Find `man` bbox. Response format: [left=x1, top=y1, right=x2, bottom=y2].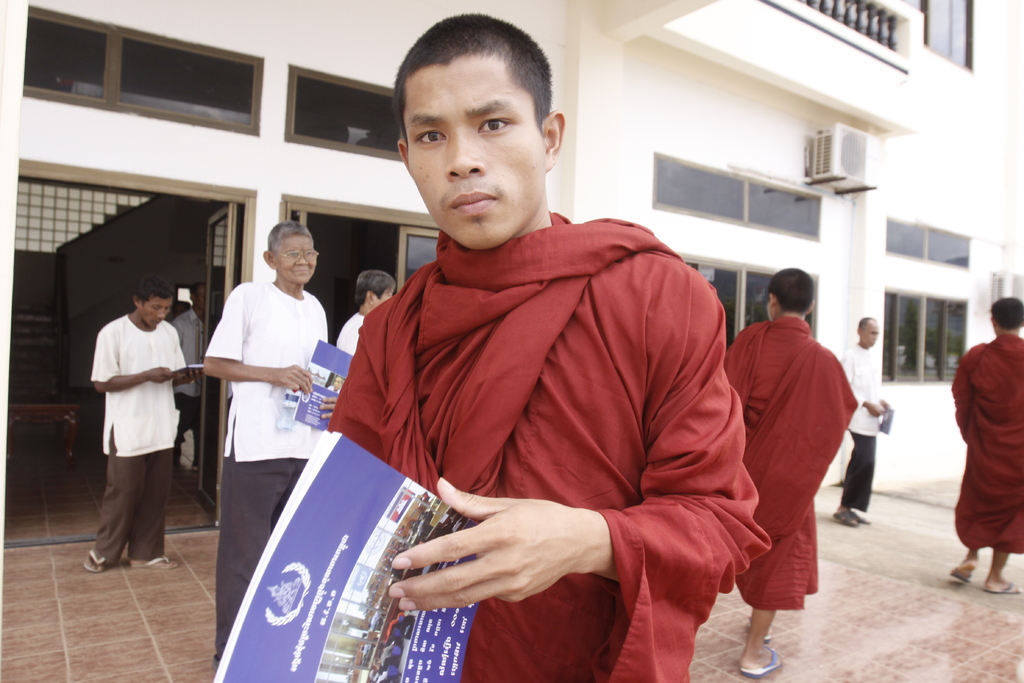
[left=840, top=313, right=895, bottom=530].
